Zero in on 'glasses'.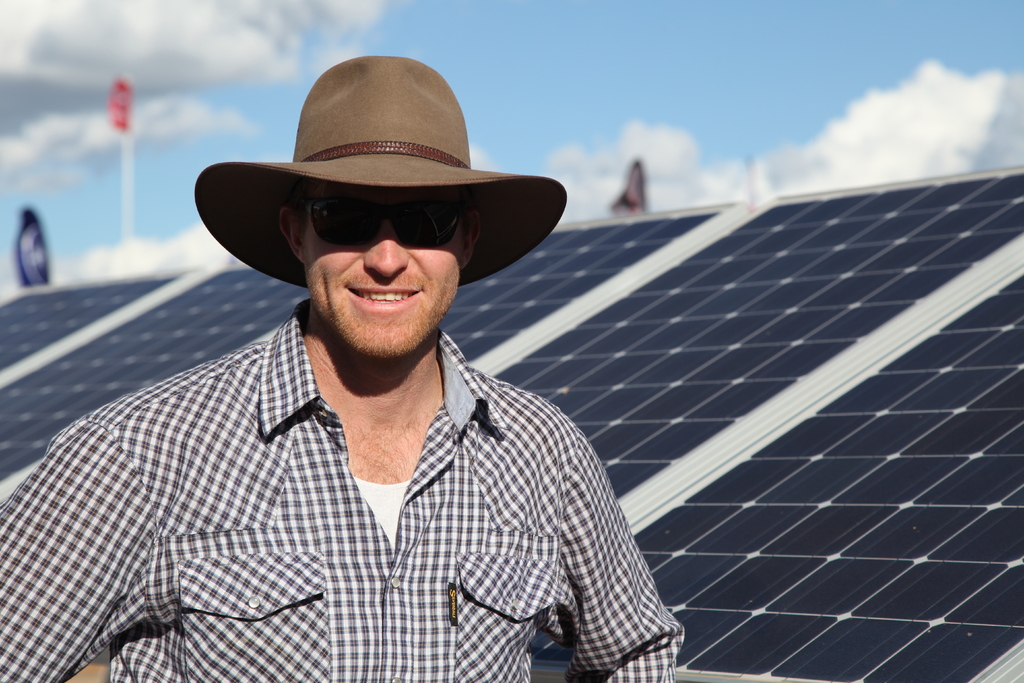
Zeroed in: locate(300, 190, 474, 254).
